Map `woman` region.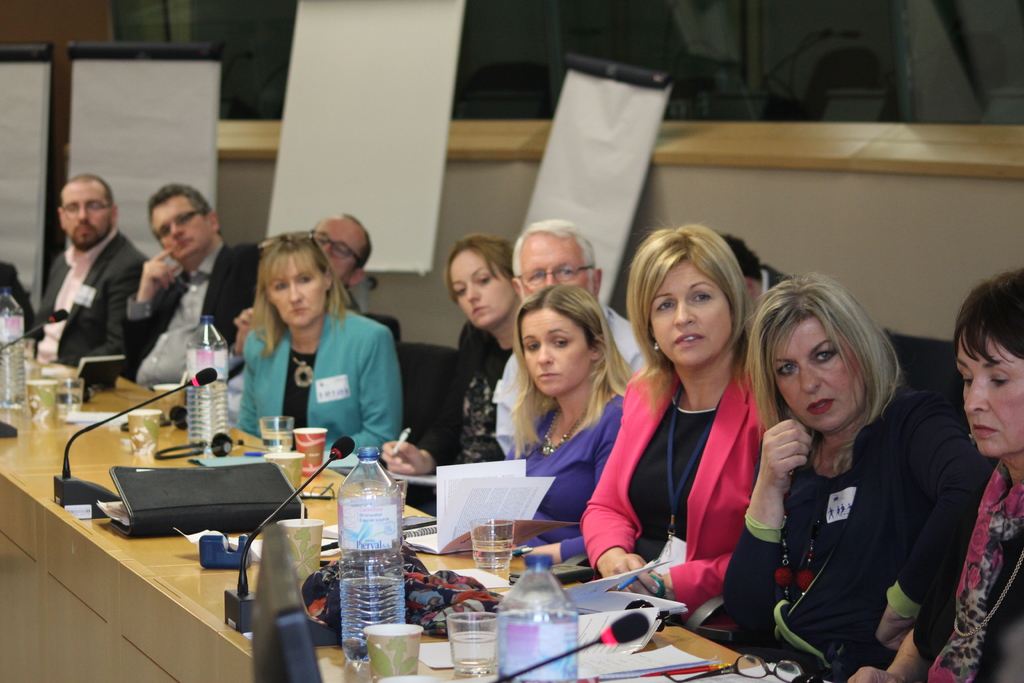
Mapped to <box>379,229,520,516</box>.
